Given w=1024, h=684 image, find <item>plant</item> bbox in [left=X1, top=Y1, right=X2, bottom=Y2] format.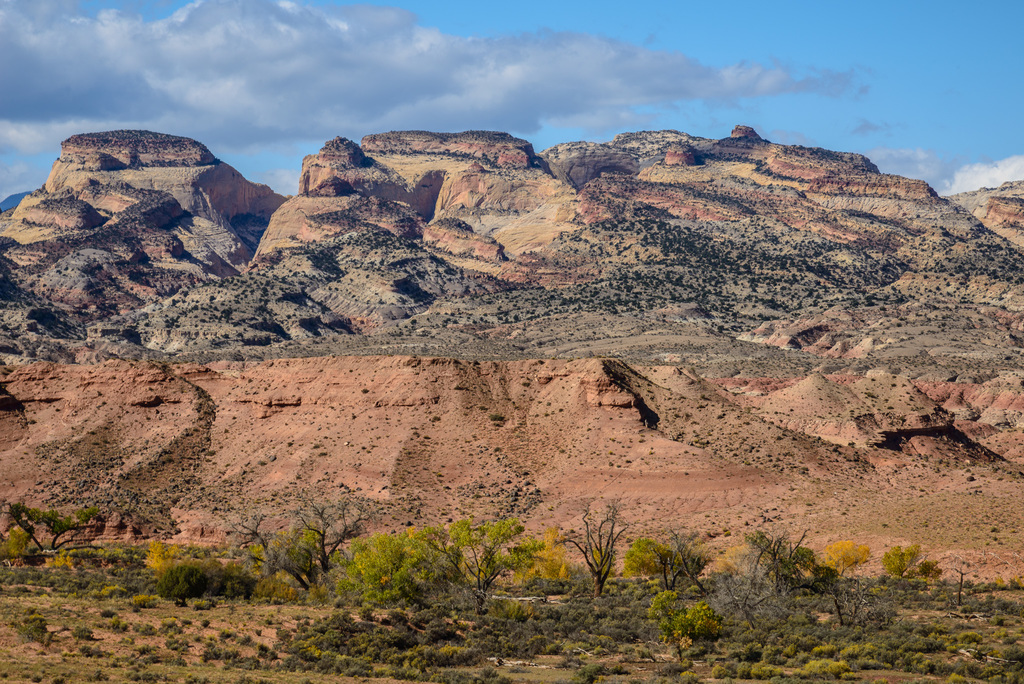
[left=130, top=593, right=154, bottom=606].
